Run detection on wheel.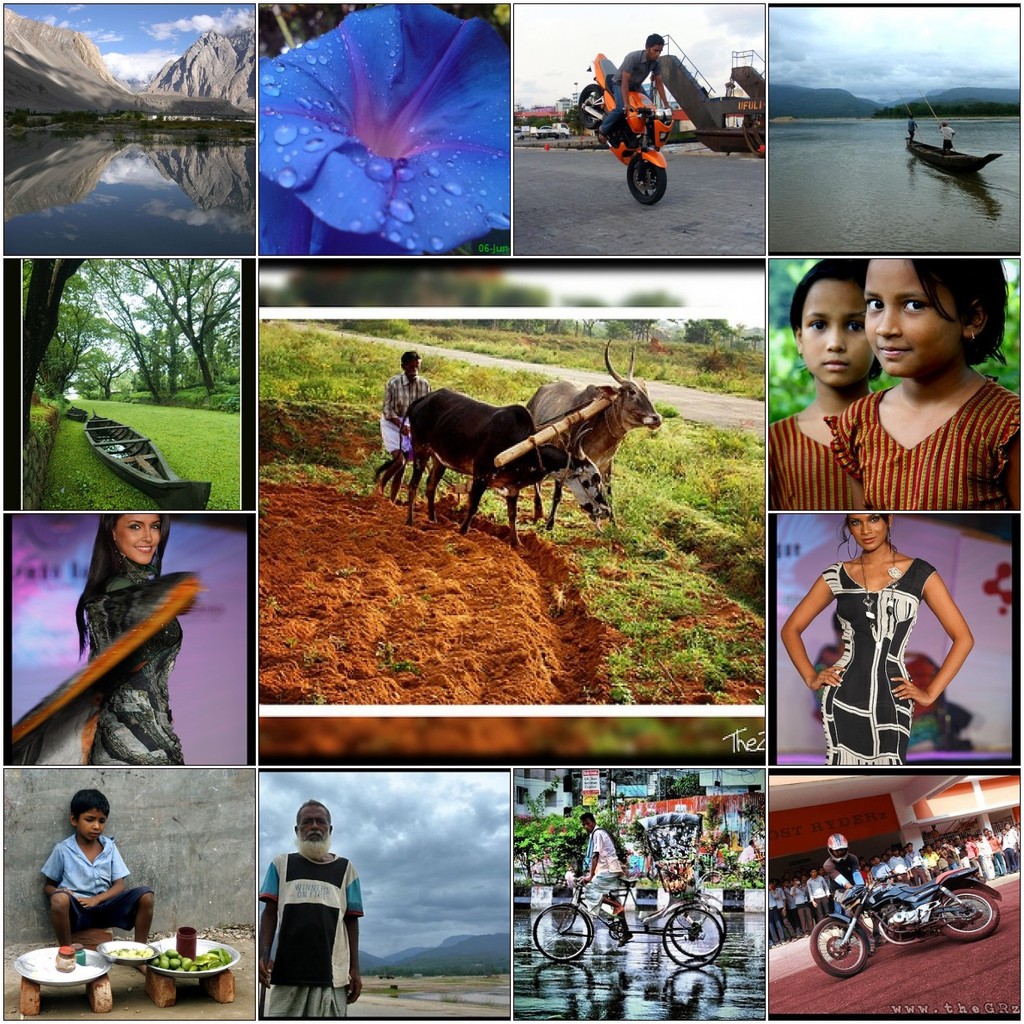
Result: region(667, 894, 731, 956).
